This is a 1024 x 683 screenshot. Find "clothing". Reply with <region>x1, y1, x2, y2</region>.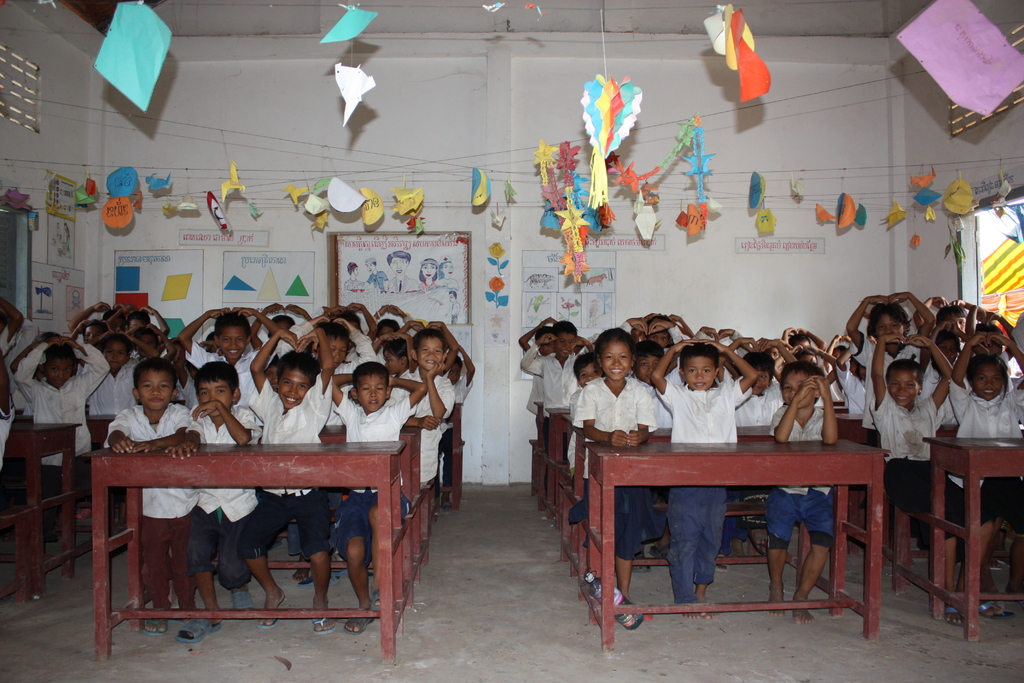
<region>390, 274, 415, 292</region>.
